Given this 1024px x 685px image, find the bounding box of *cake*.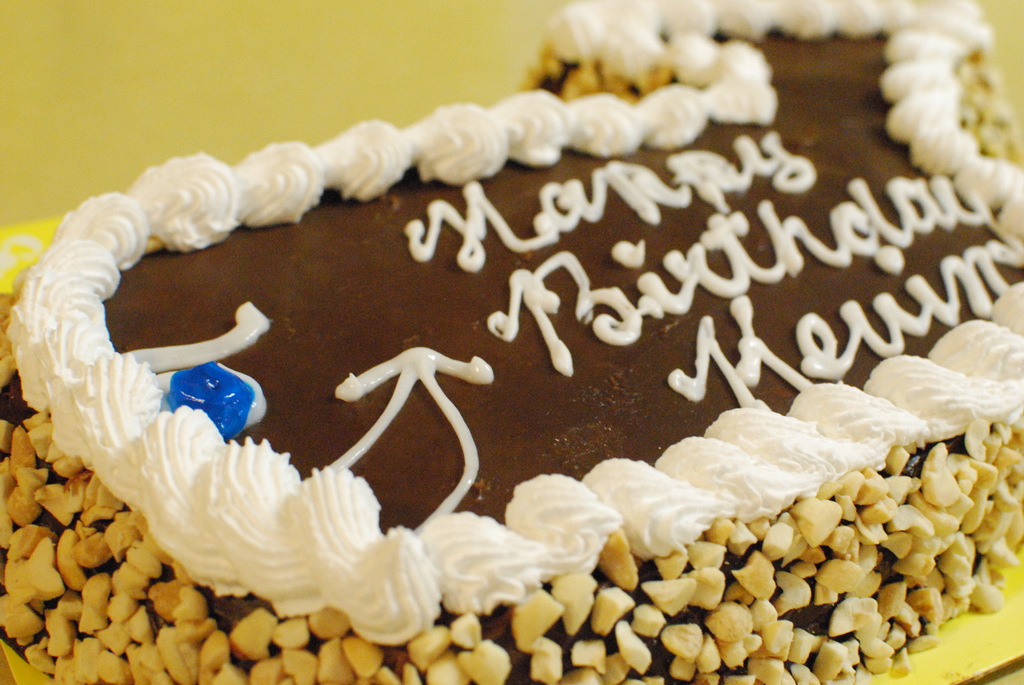
rect(0, 0, 1023, 682).
